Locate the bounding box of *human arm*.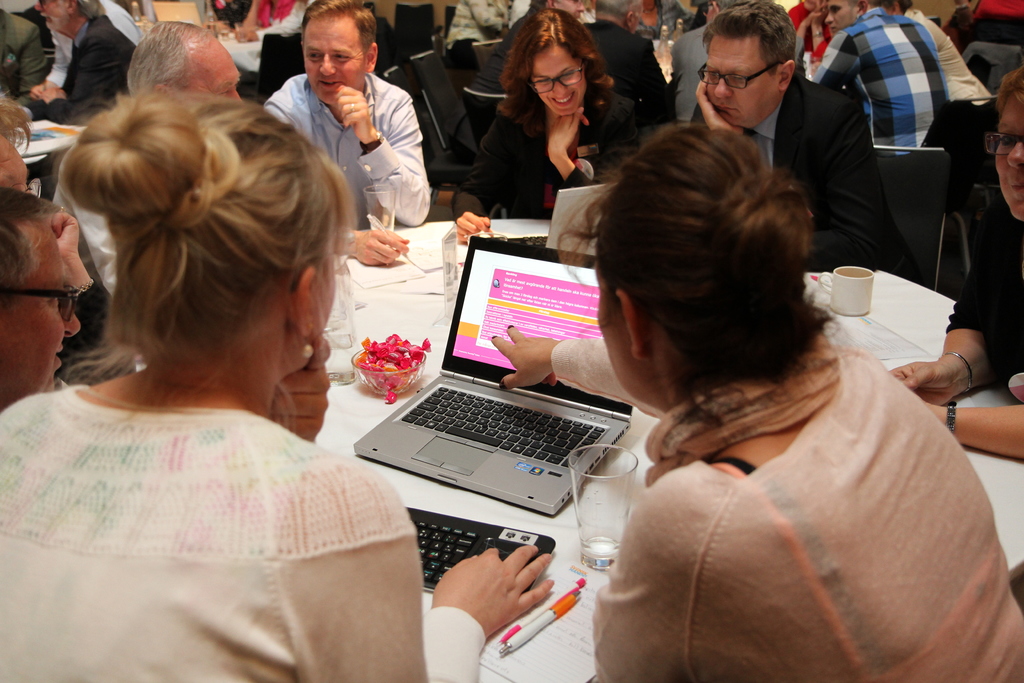
Bounding box: detection(448, 108, 502, 241).
